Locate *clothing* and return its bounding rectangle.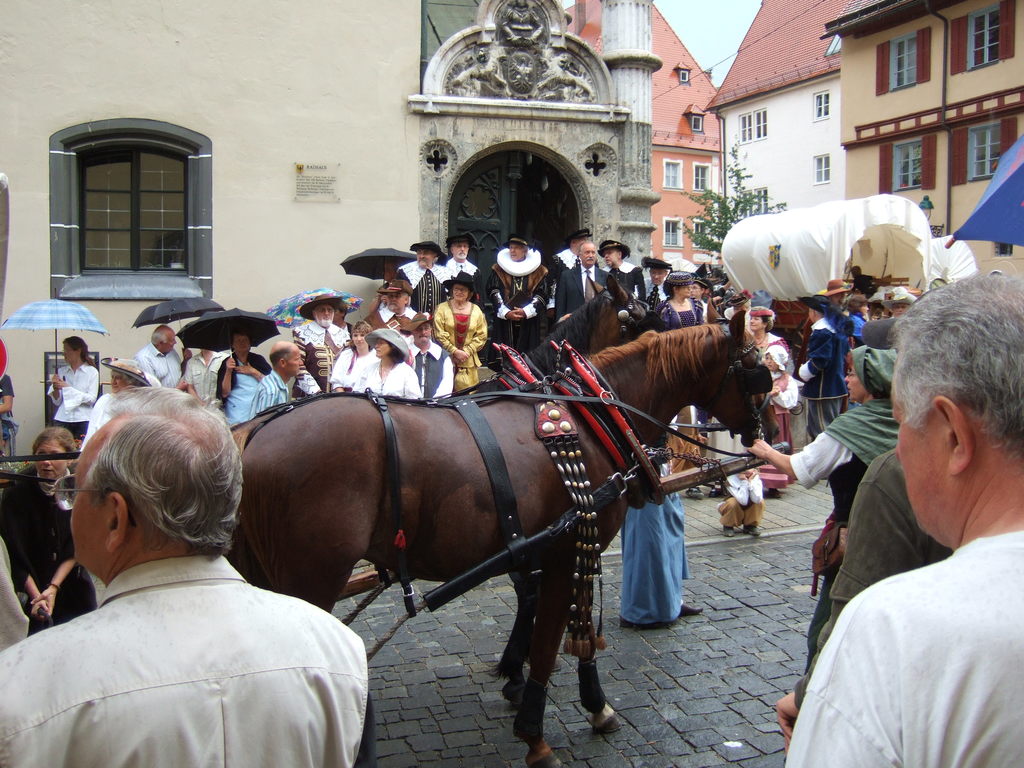
left=433, top=296, right=492, bottom=393.
